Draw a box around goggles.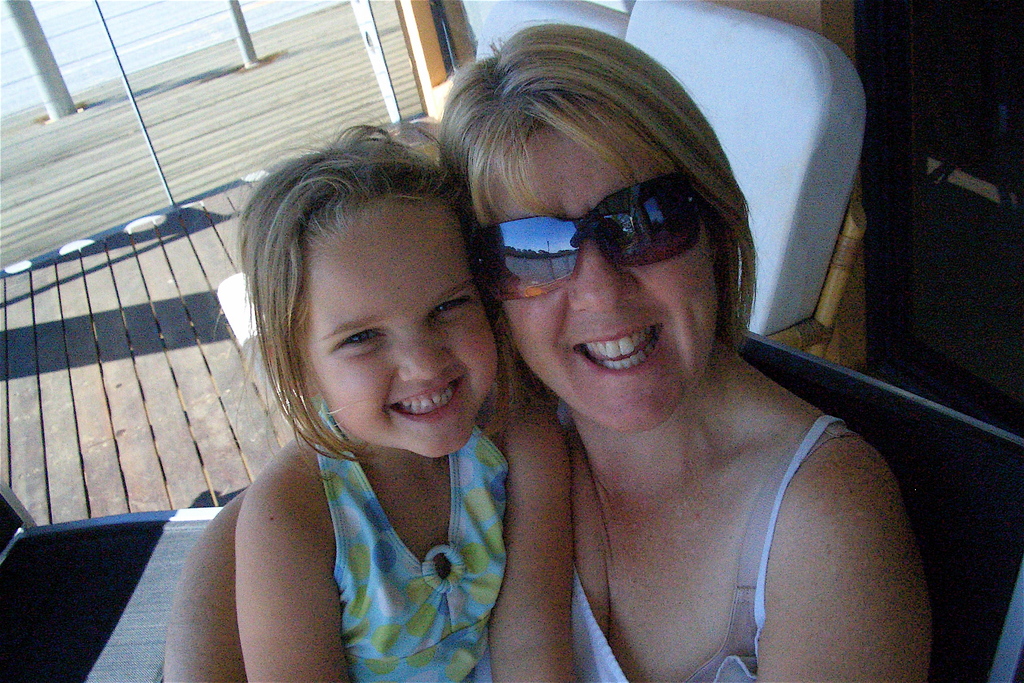
(484, 183, 700, 301).
